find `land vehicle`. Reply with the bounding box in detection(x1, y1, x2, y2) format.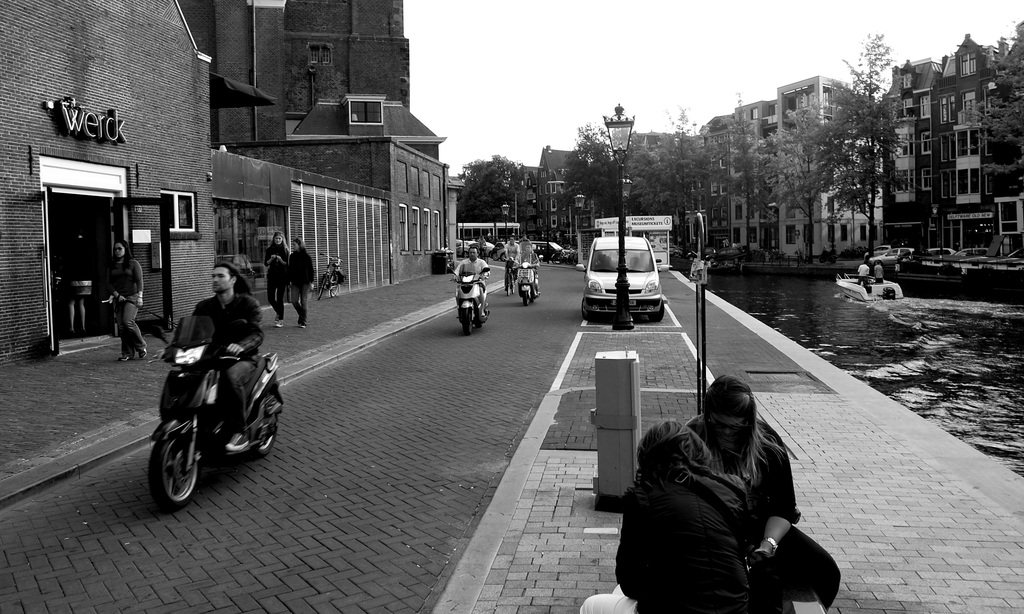
detection(504, 262, 509, 292).
